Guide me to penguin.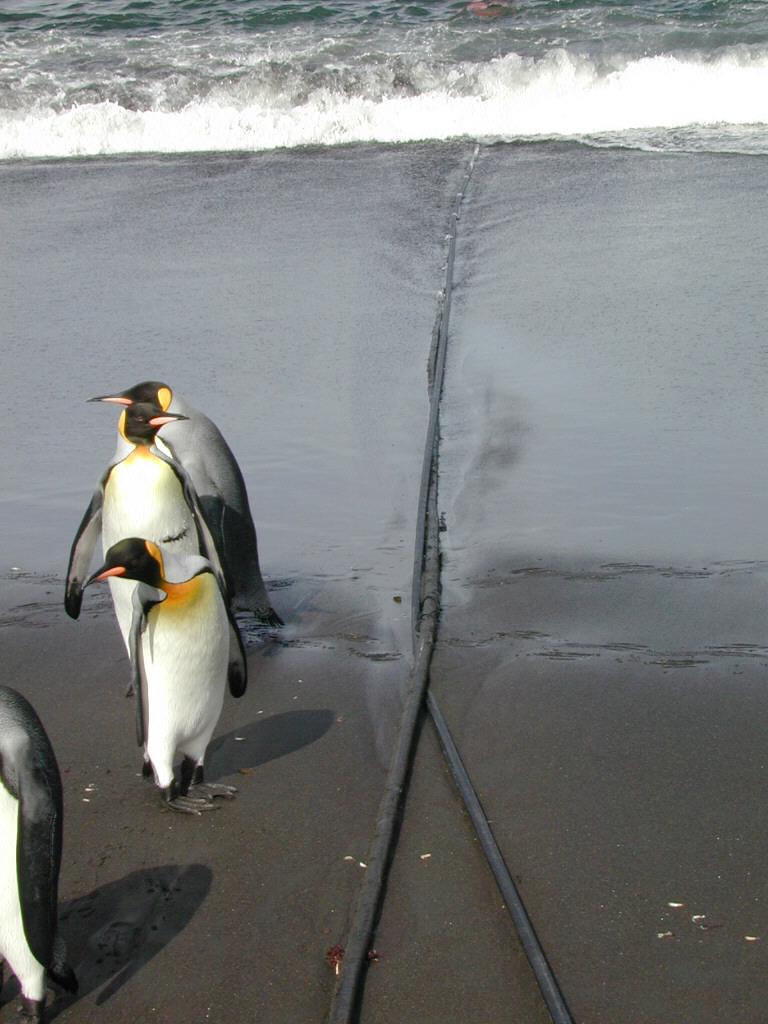
Guidance: (left=62, top=407, right=207, bottom=691).
